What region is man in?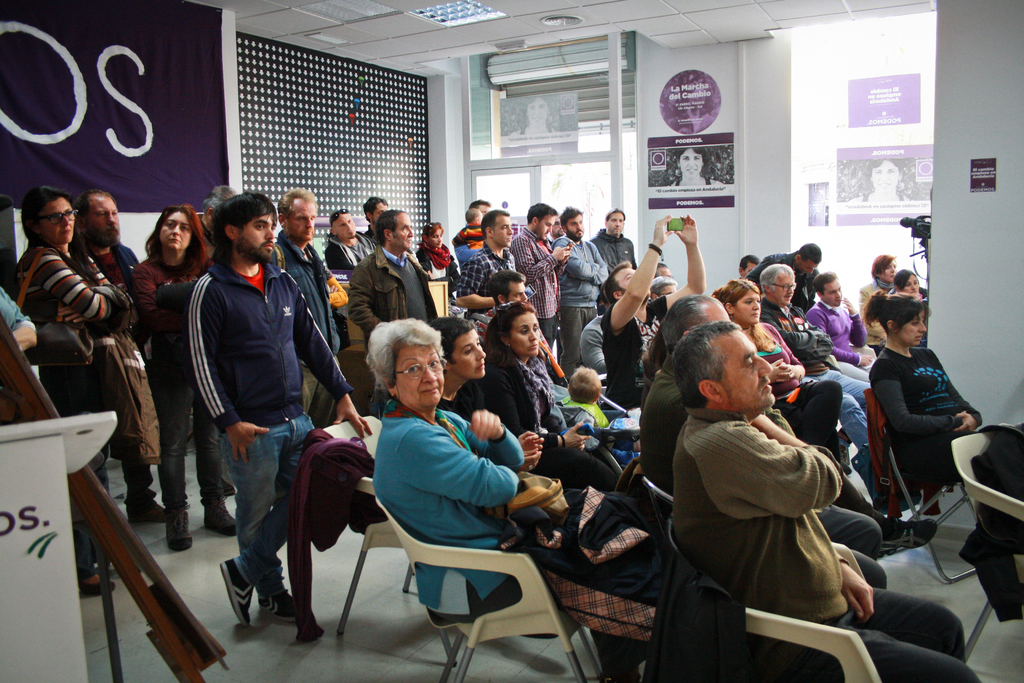
x1=73 y1=189 x2=165 y2=524.
